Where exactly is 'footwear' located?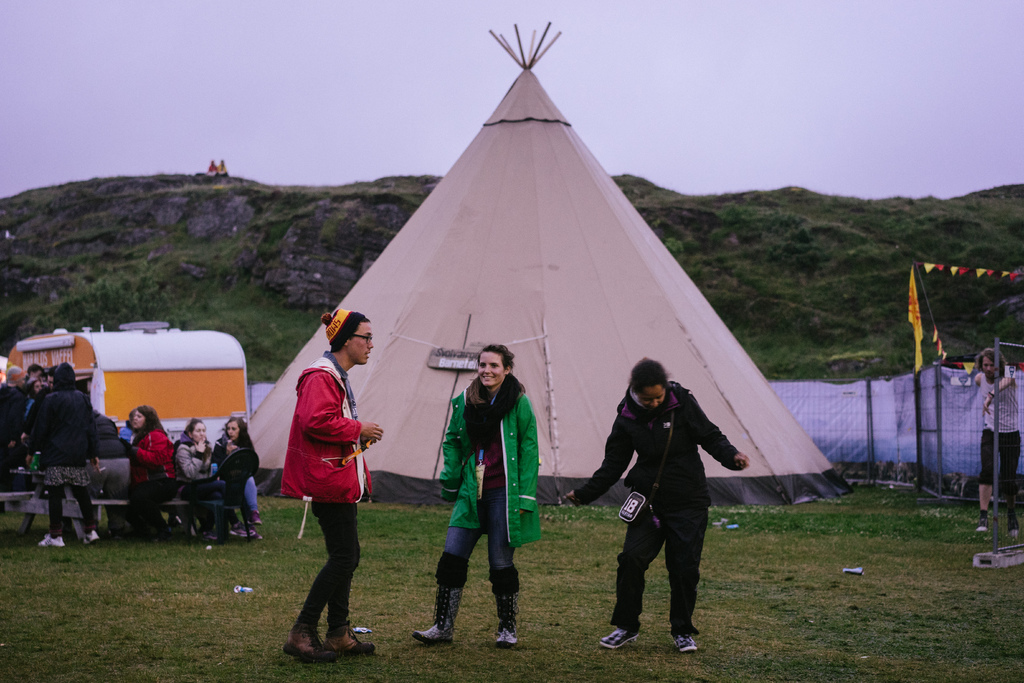
Its bounding box is select_region(326, 623, 383, 657).
